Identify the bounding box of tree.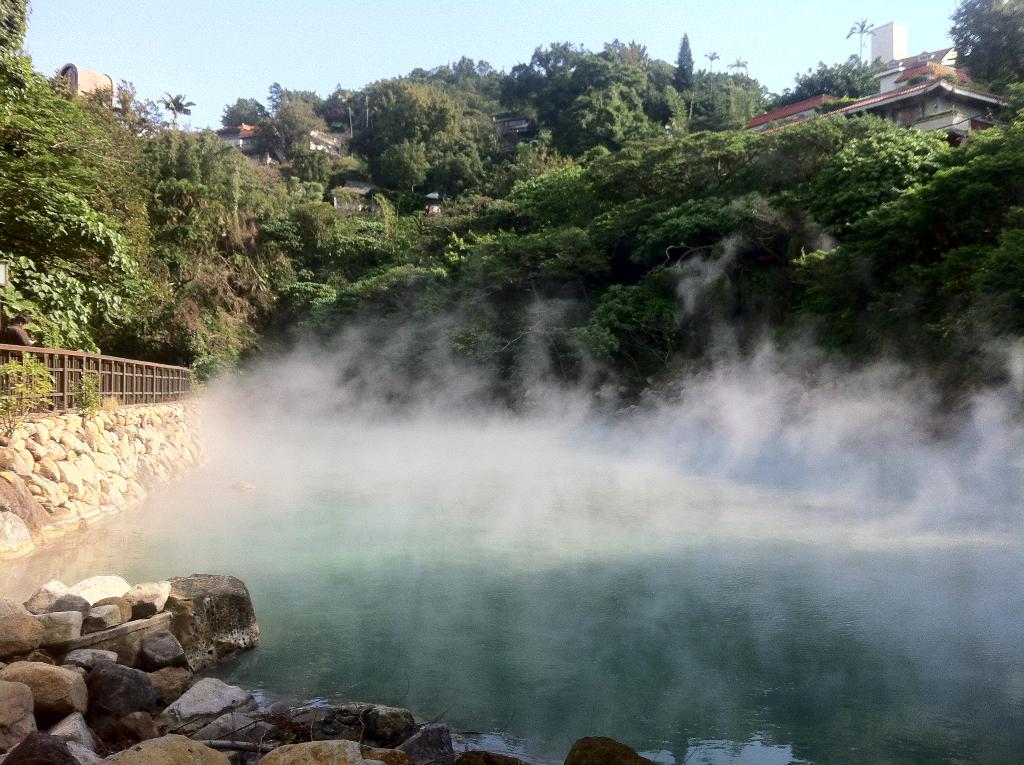
pyautogui.locateOnScreen(940, 0, 1022, 102).
